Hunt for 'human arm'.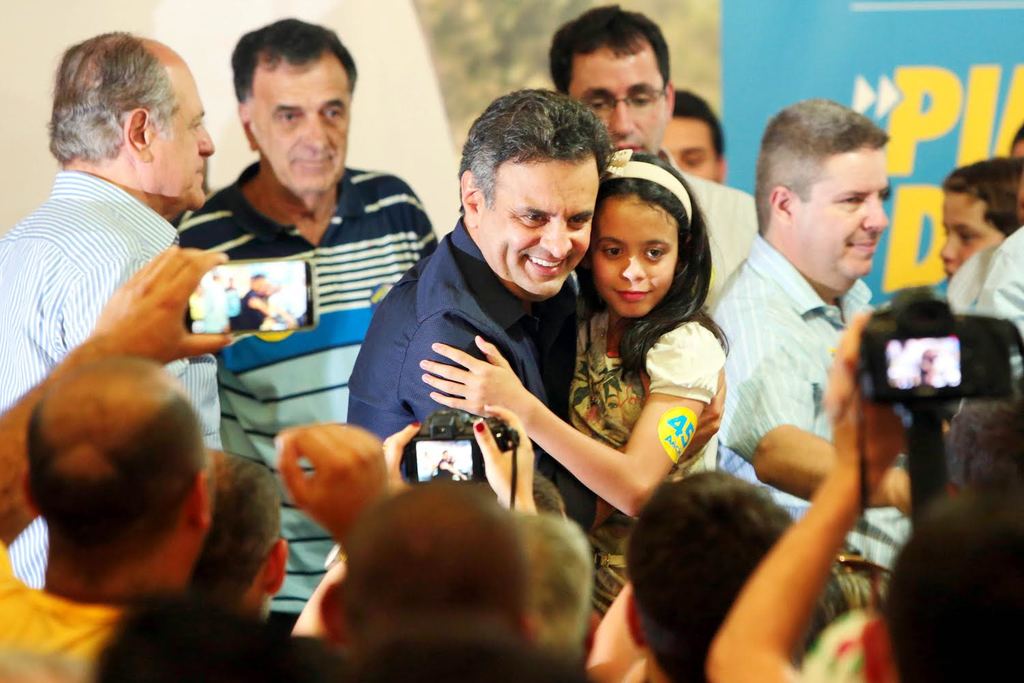
Hunted down at l=943, t=222, r=1023, b=391.
